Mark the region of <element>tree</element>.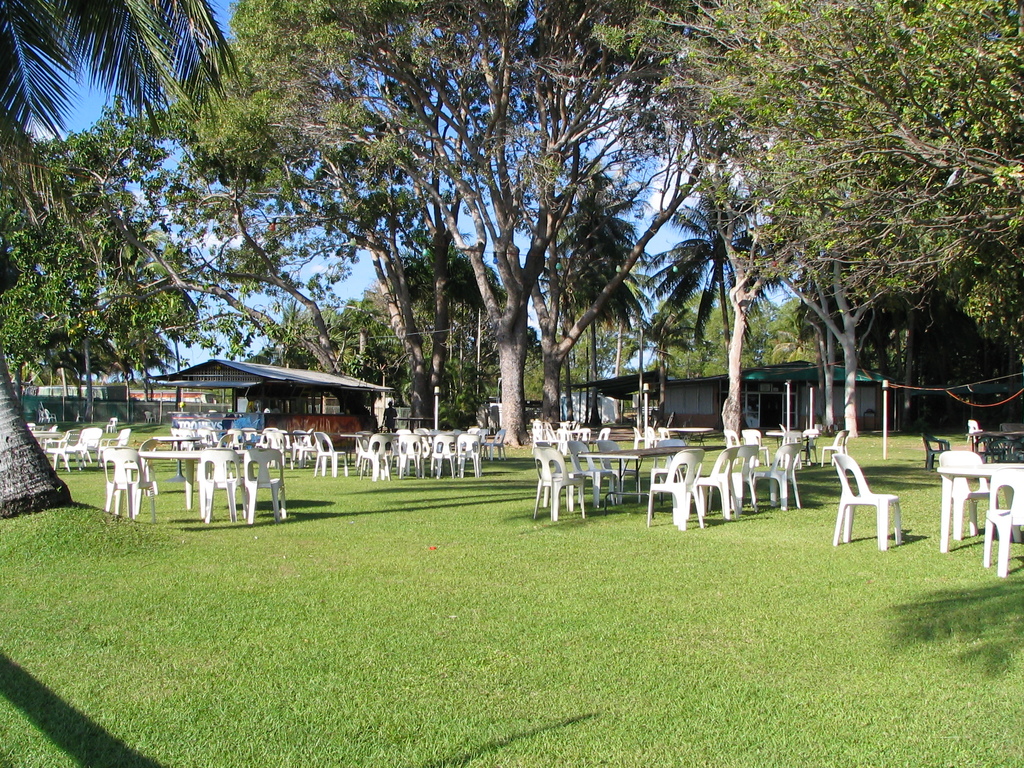
Region: (657,285,820,385).
